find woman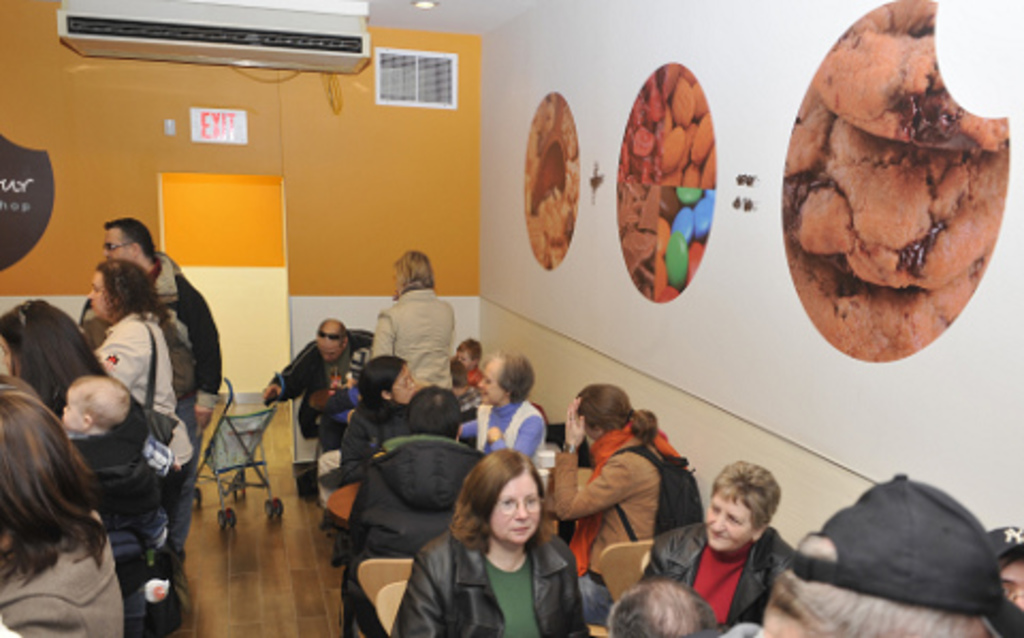
x1=655, y1=454, x2=806, y2=636
